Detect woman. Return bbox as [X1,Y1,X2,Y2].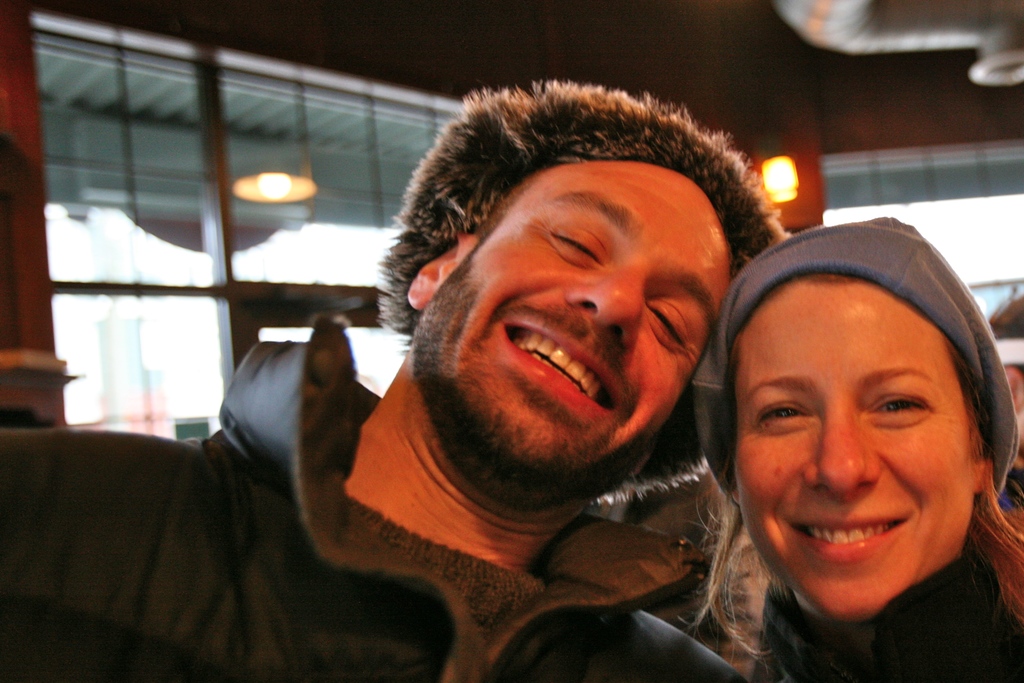
[651,245,1022,657].
